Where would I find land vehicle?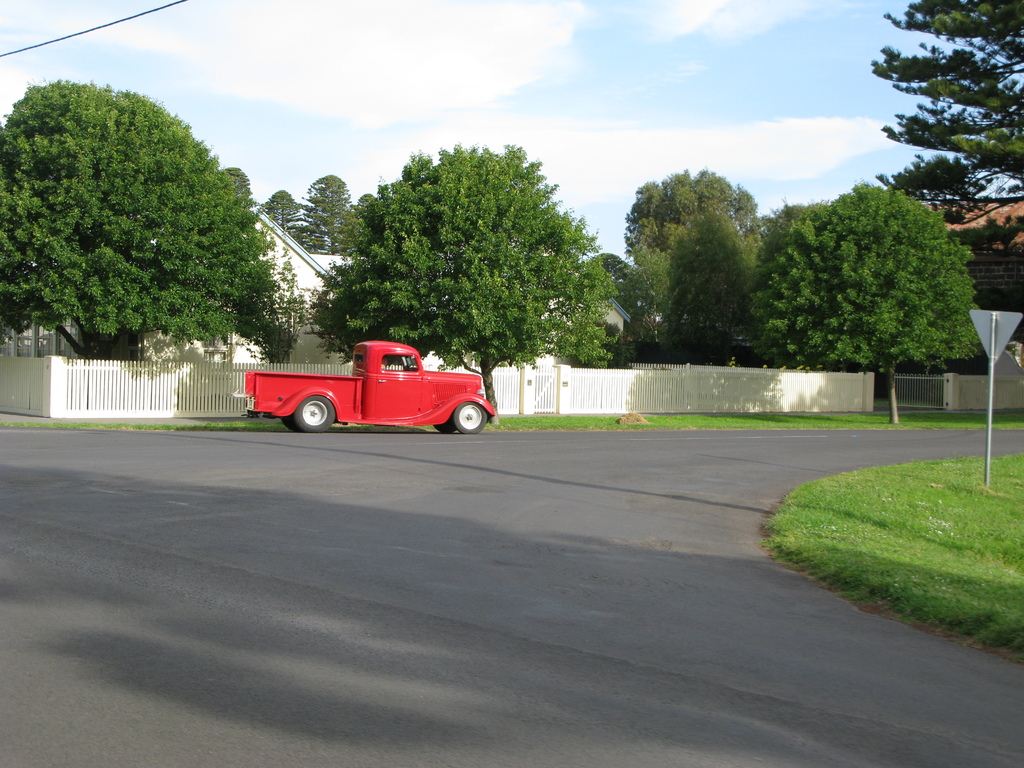
At <box>264,333,507,439</box>.
